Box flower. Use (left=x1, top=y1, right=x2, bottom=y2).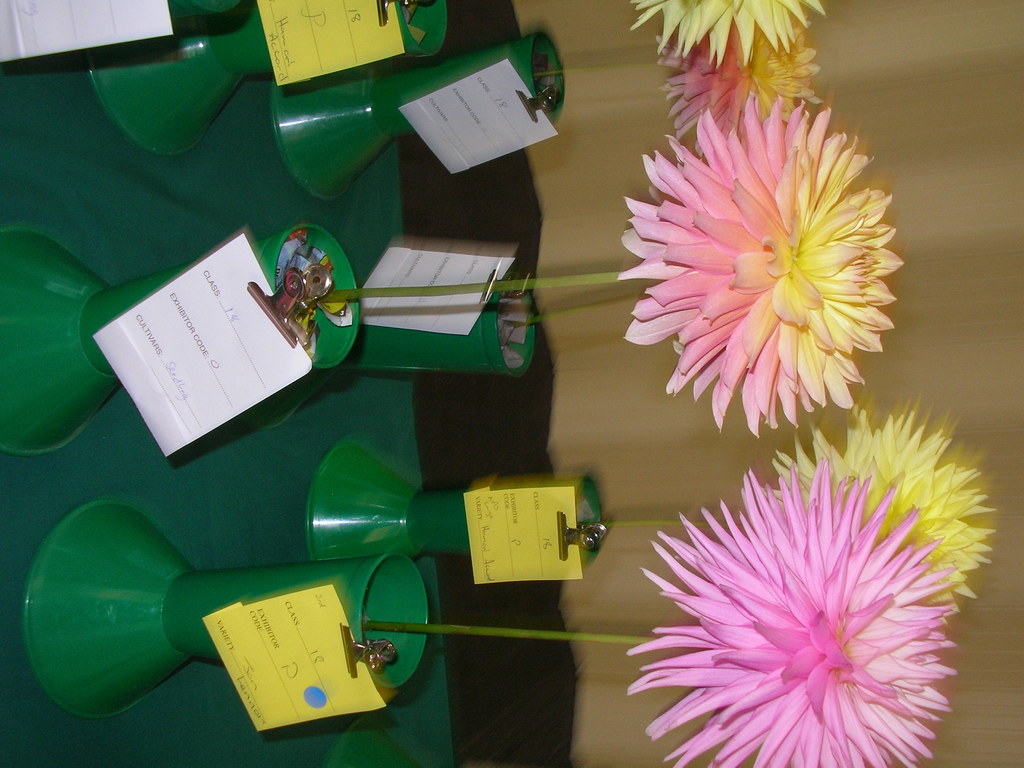
(left=604, top=71, right=909, bottom=482).
